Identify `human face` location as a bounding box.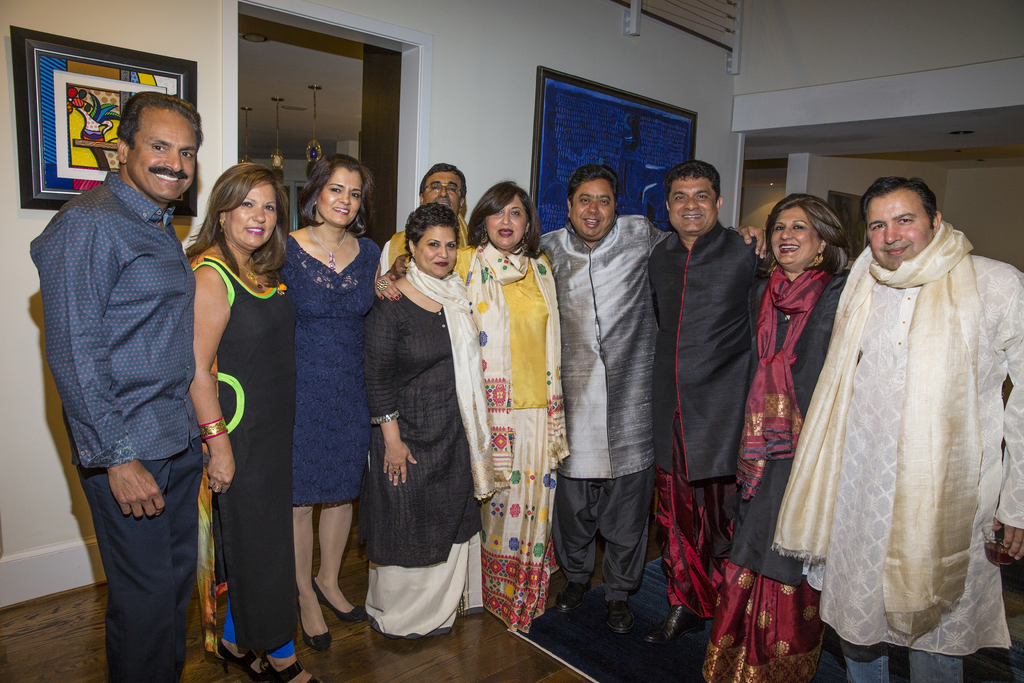
bbox(871, 188, 926, 263).
